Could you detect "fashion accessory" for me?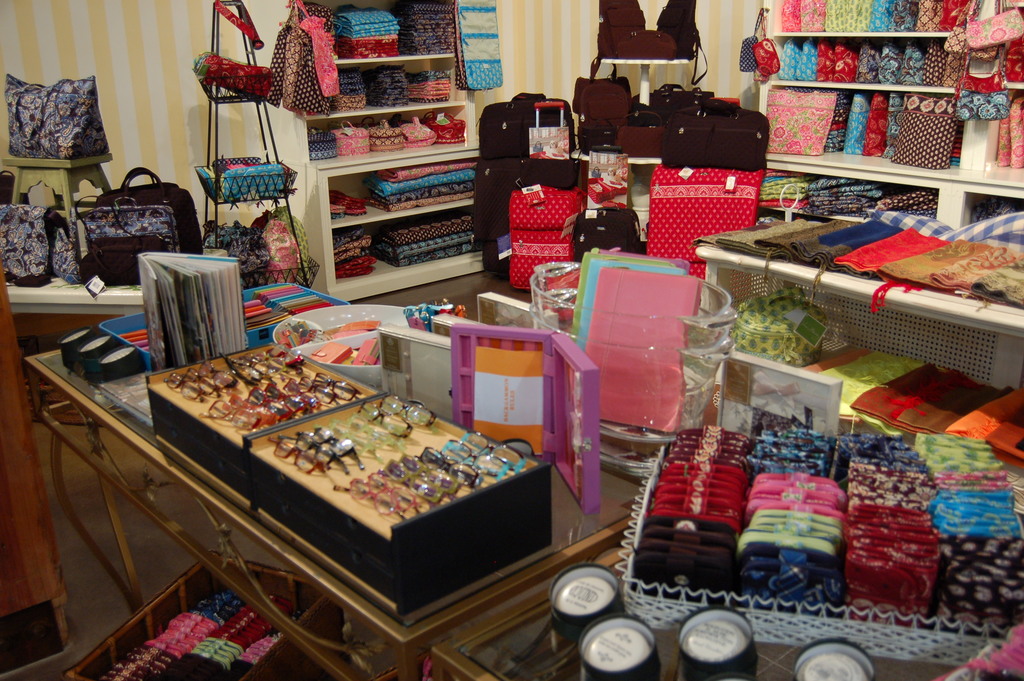
Detection result: {"left": 954, "top": 56, "right": 1012, "bottom": 120}.
